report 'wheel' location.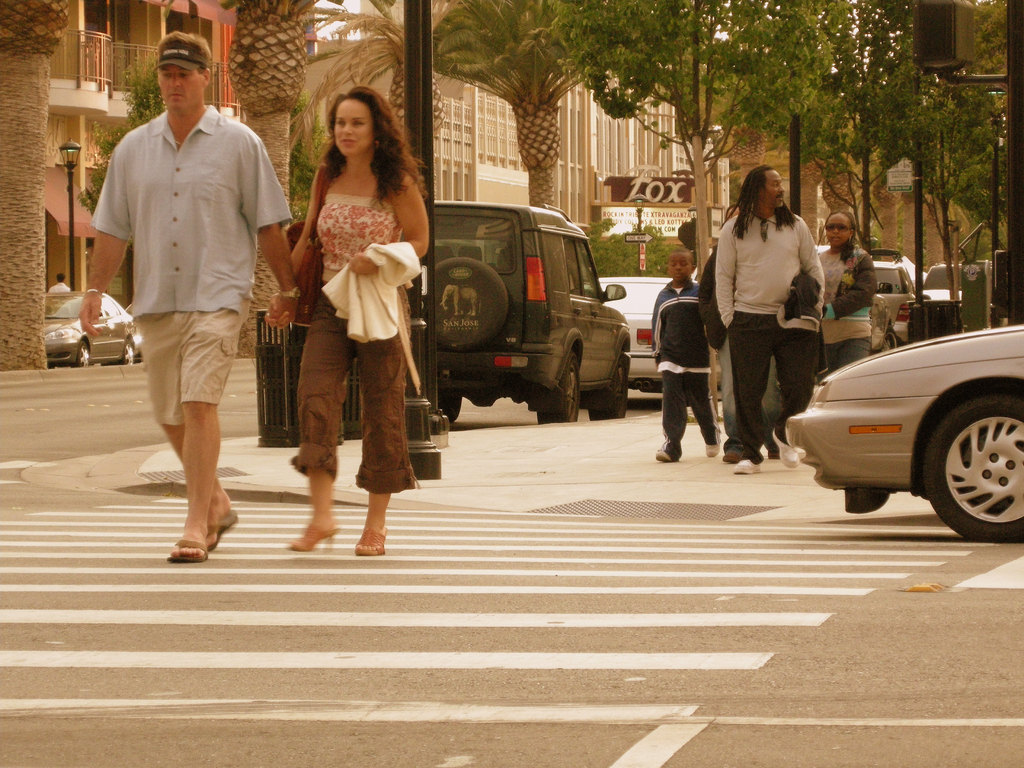
Report: pyautogui.locateOnScreen(534, 349, 580, 424).
